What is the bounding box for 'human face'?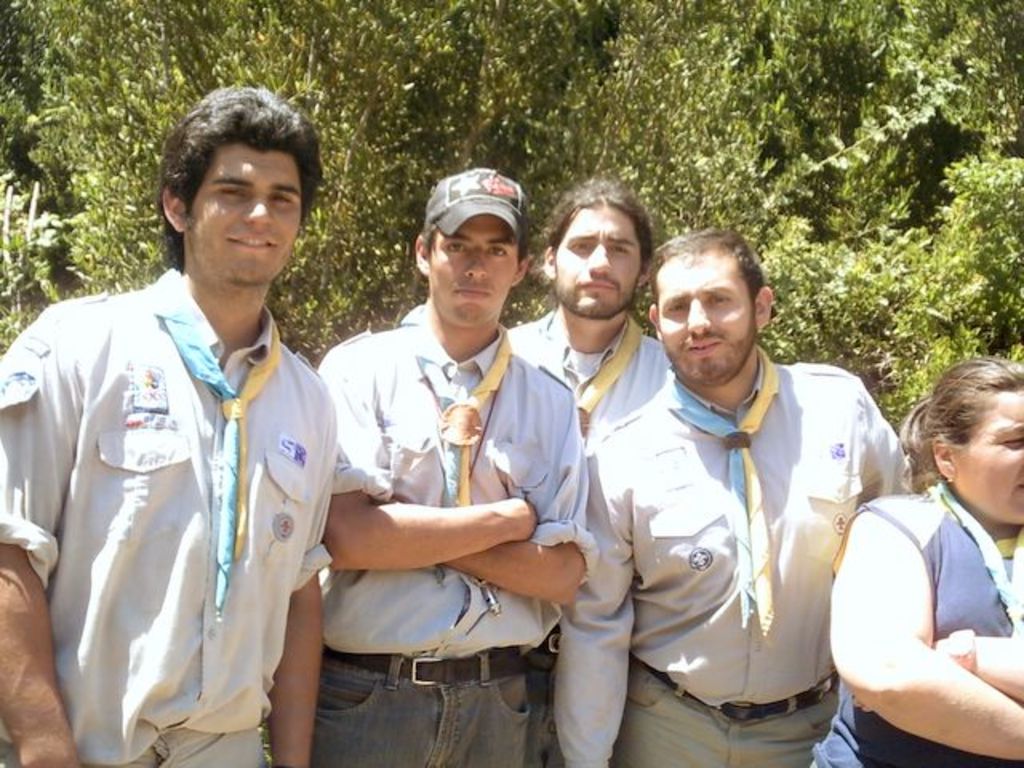
(x1=965, y1=386, x2=1022, y2=514).
